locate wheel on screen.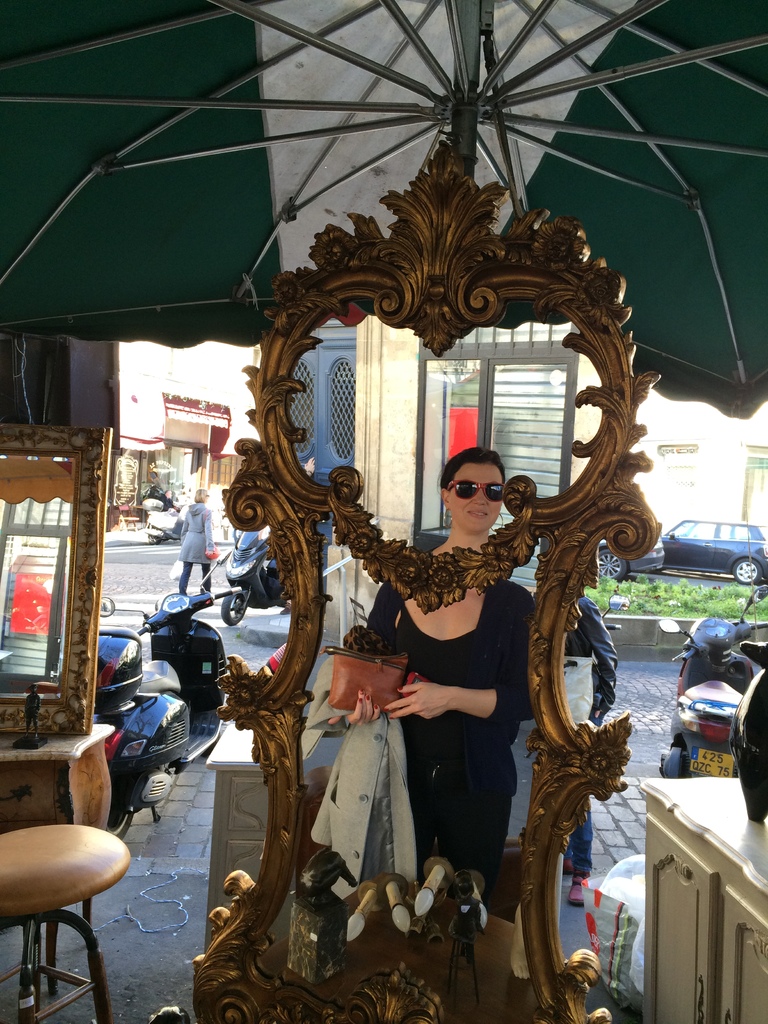
On screen at <bbox>106, 765, 140, 838</bbox>.
